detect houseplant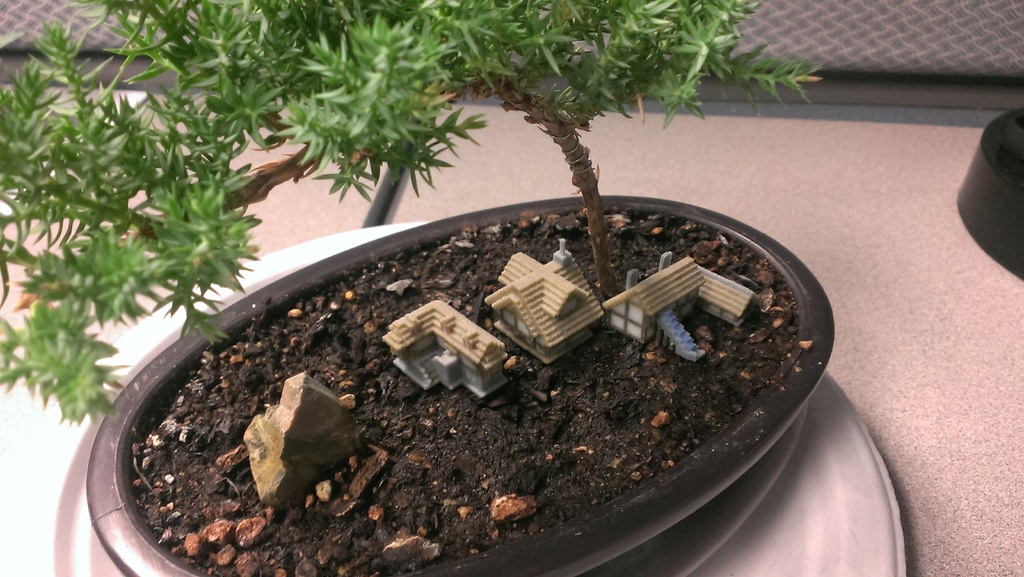
(0,0,831,576)
